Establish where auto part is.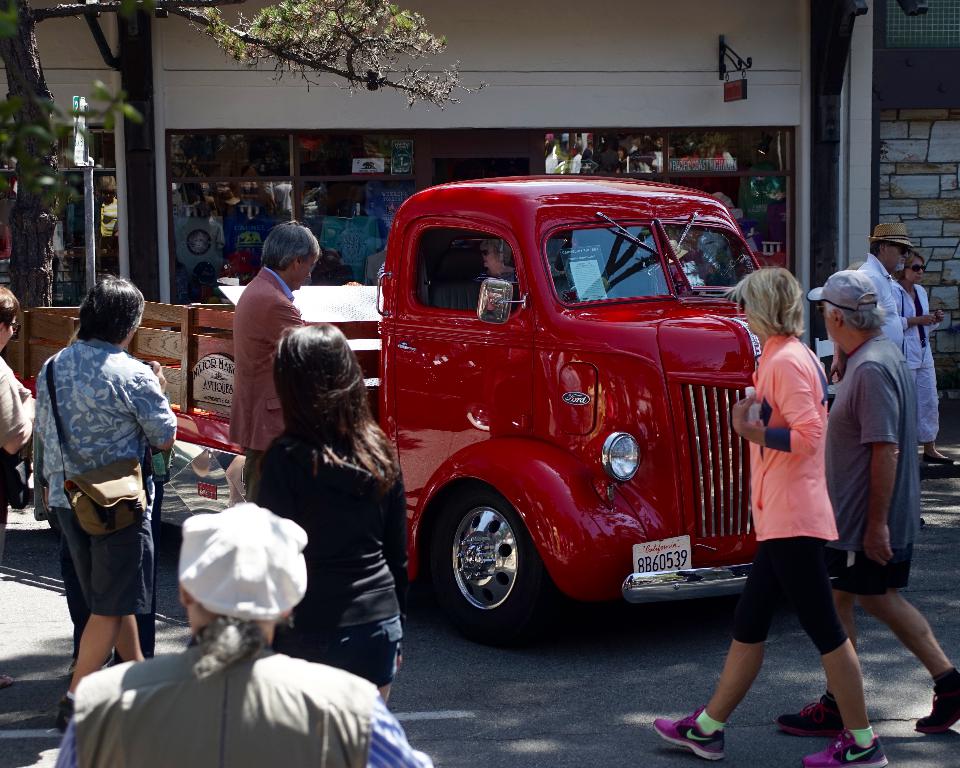
Established at 397:174:765:237.
